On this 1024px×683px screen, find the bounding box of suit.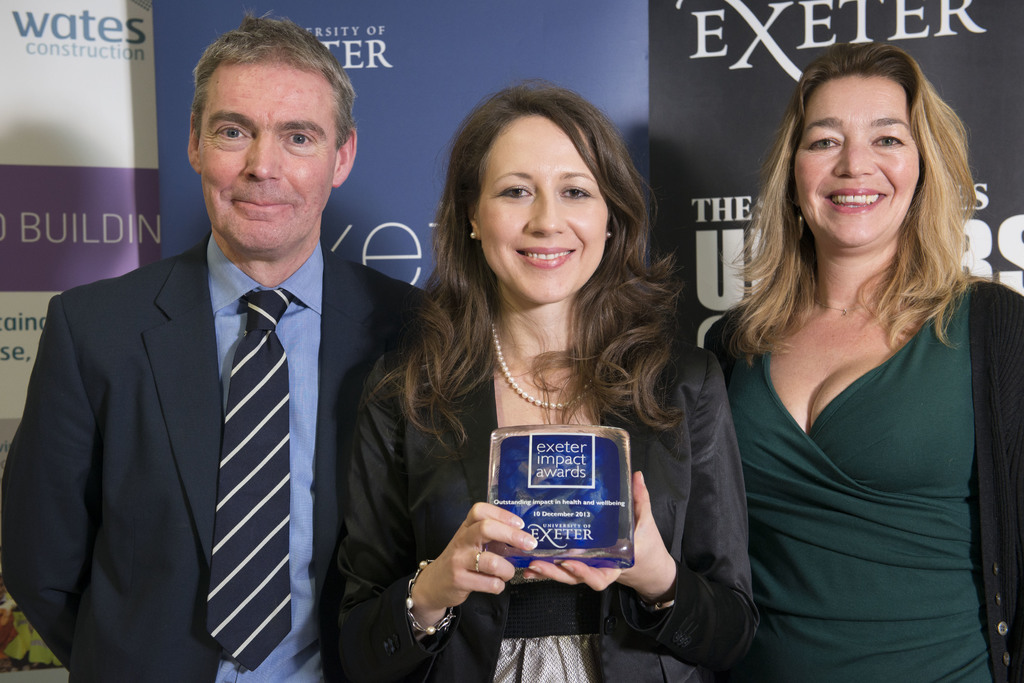
Bounding box: box(29, 110, 391, 682).
